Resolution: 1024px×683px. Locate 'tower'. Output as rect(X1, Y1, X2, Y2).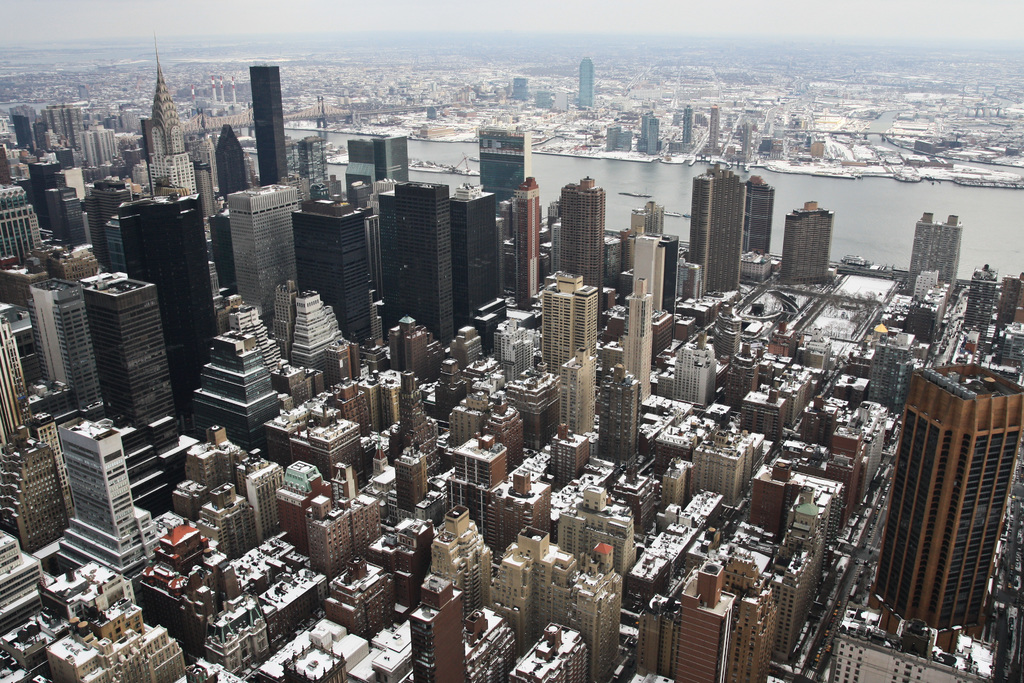
rect(47, 185, 83, 243).
